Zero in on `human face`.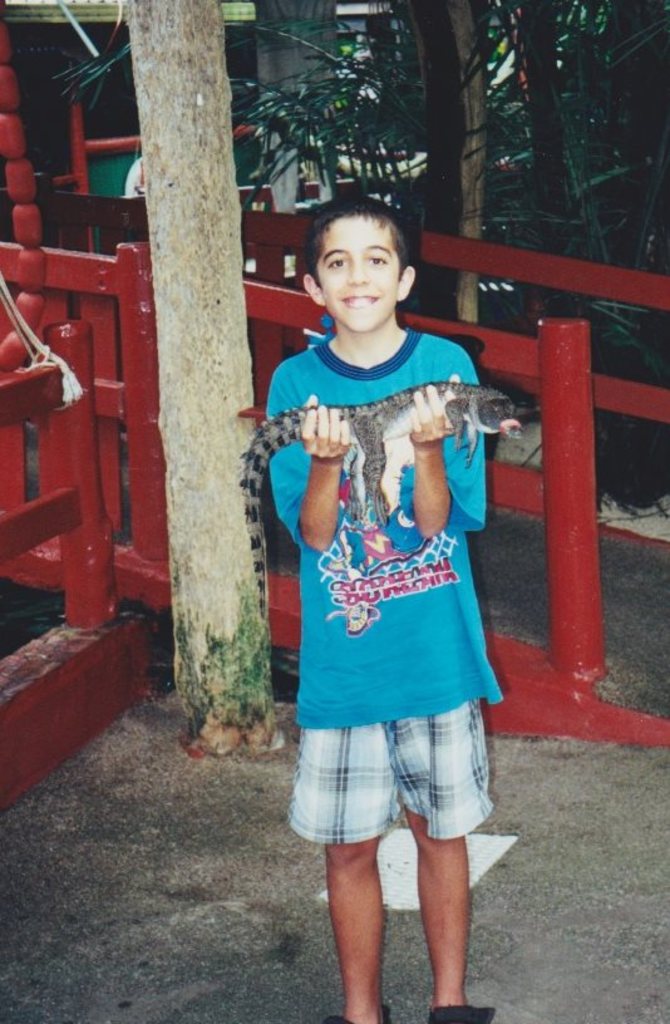
Zeroed in: 321,203,395,333.
